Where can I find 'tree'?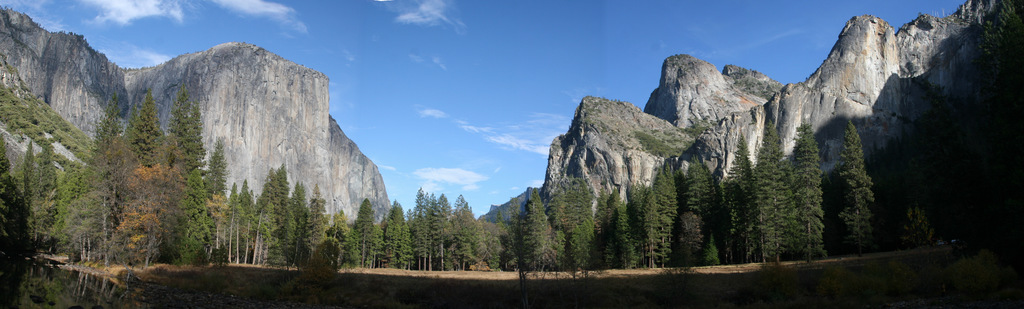
You can find it at bbox=[305, 185, 325, 254].
